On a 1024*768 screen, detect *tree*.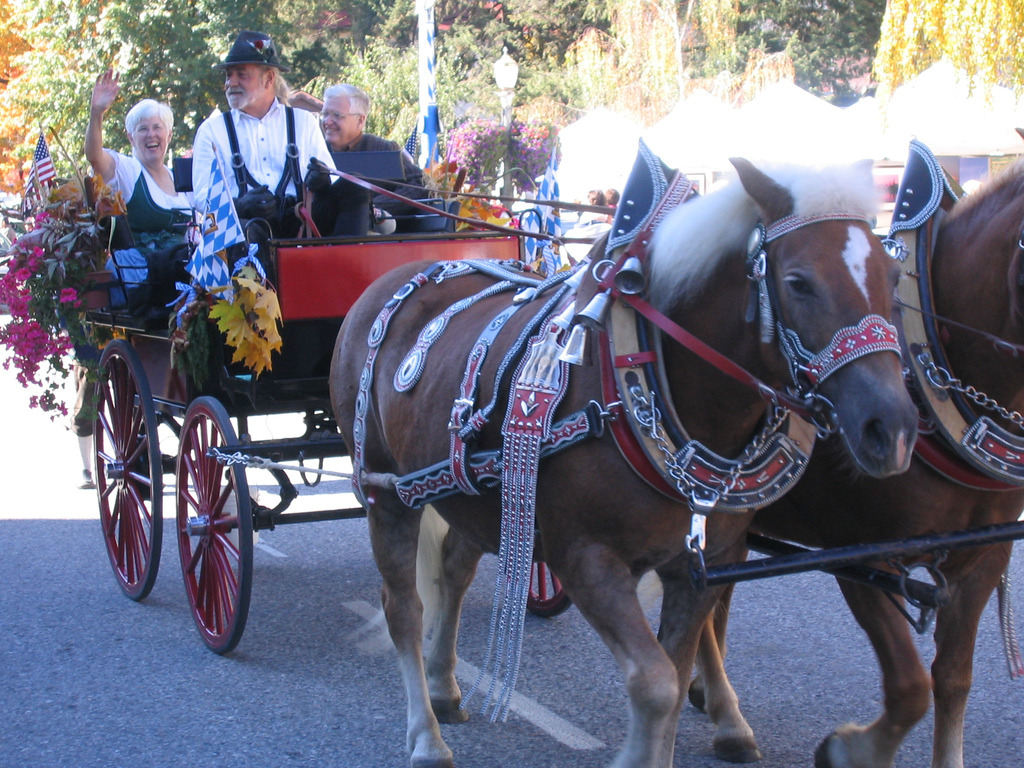
select_region(541, 1, 629, 116).
